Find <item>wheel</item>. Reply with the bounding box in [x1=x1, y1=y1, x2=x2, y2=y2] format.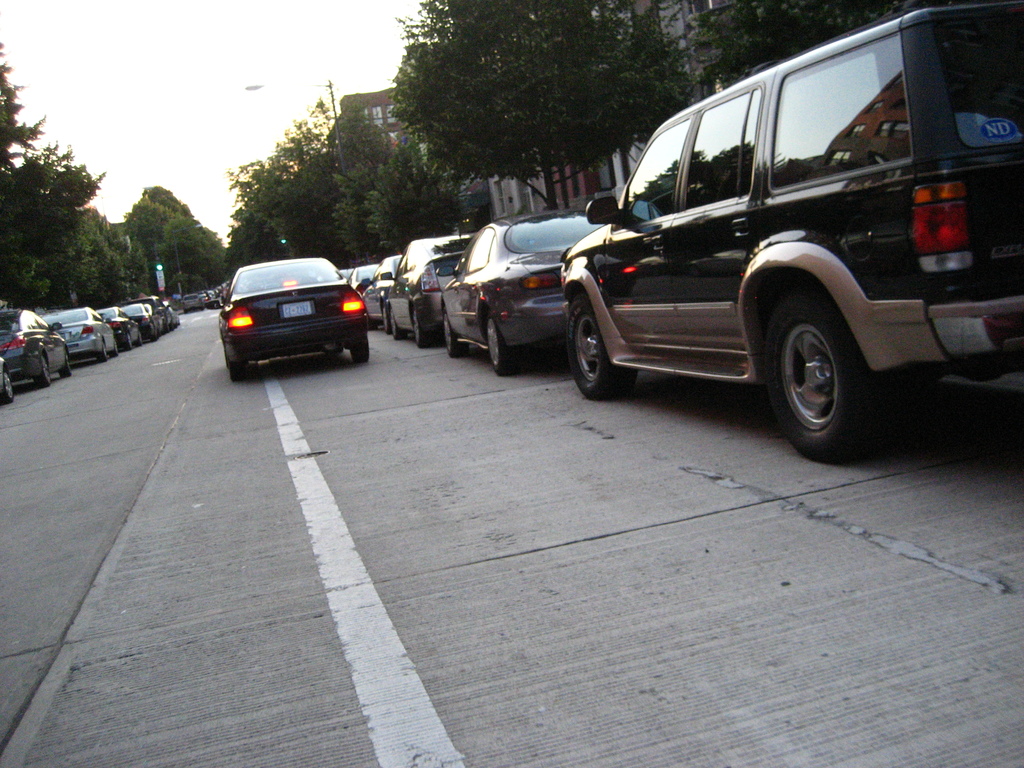
[x1=58, y1=356, x2=68, y2=377].
